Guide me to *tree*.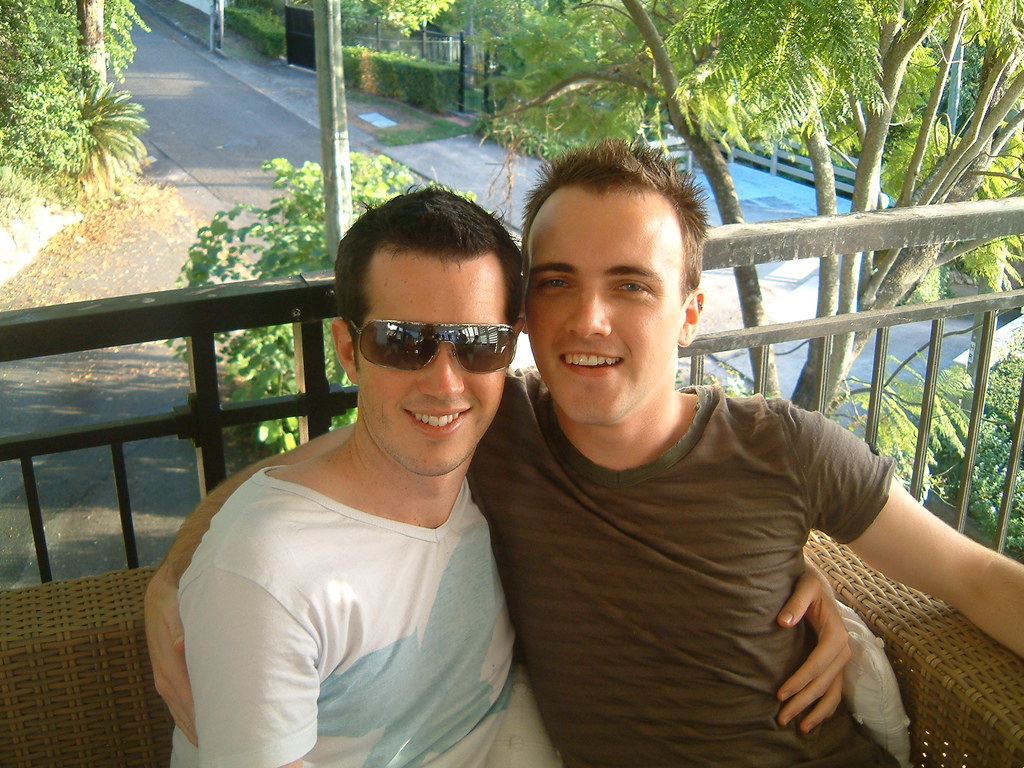
Guidance: {"left": 76, "top": 0, "right": 115, "bottom": 99}.
